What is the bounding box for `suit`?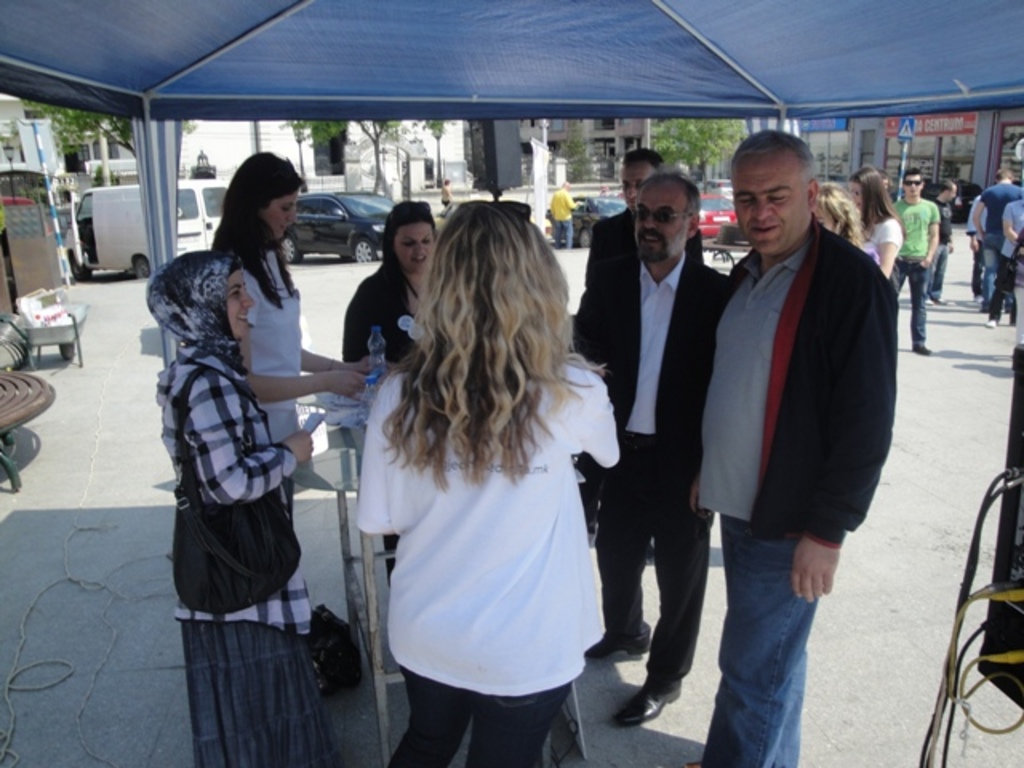
BBox(573, 166, 757, 709).
